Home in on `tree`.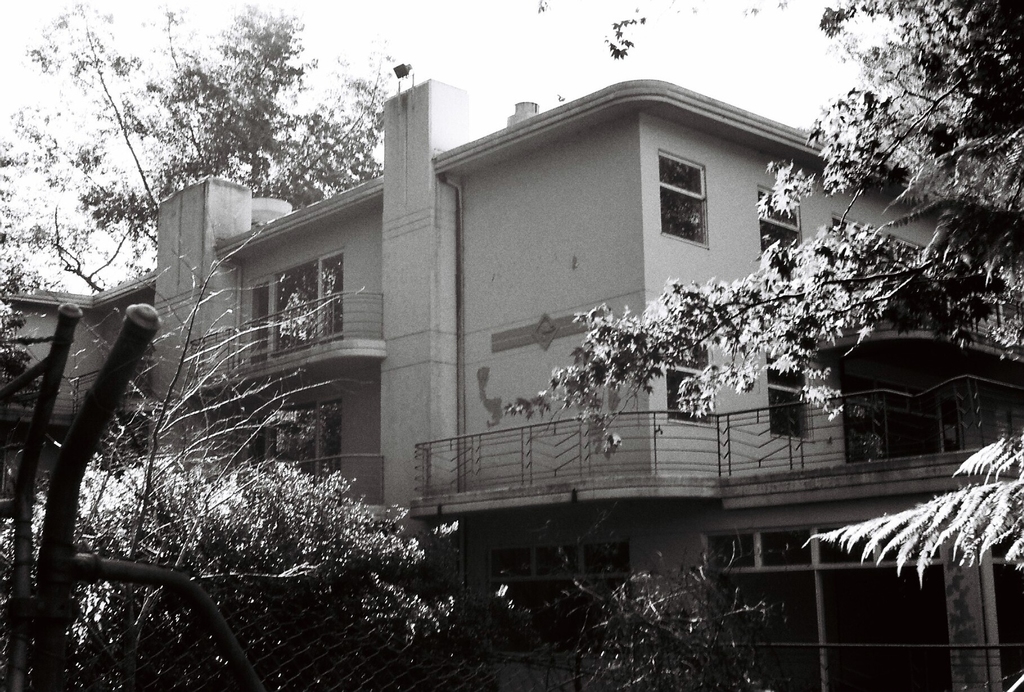
Homed in at rect(0, 0, 411, 476).
